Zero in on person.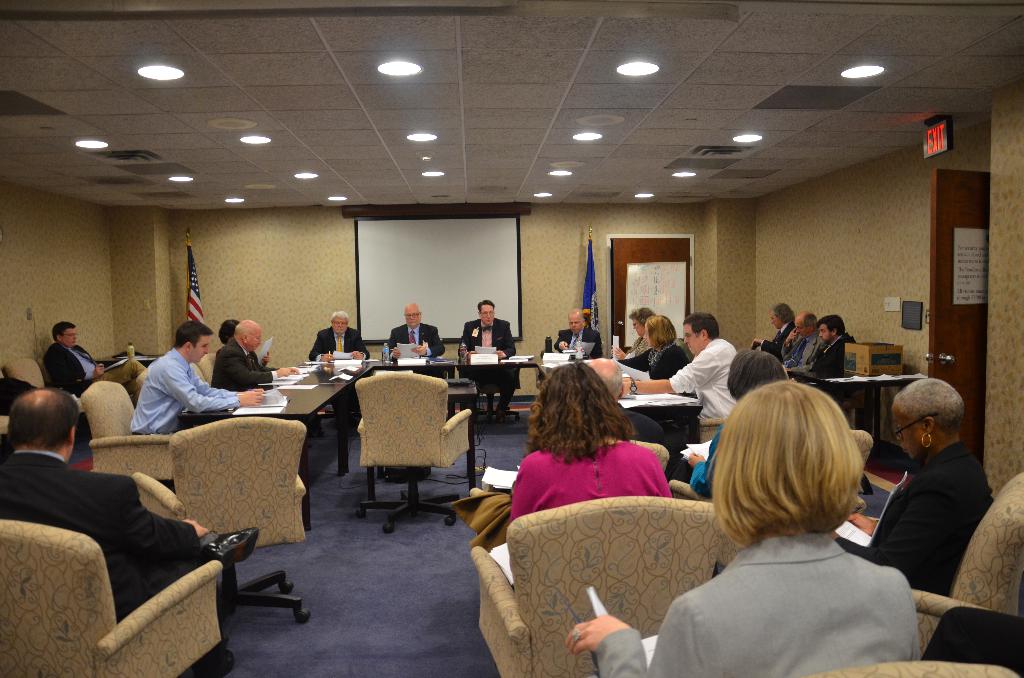
Zeroed in: <box>502,359,675,524</box>.
